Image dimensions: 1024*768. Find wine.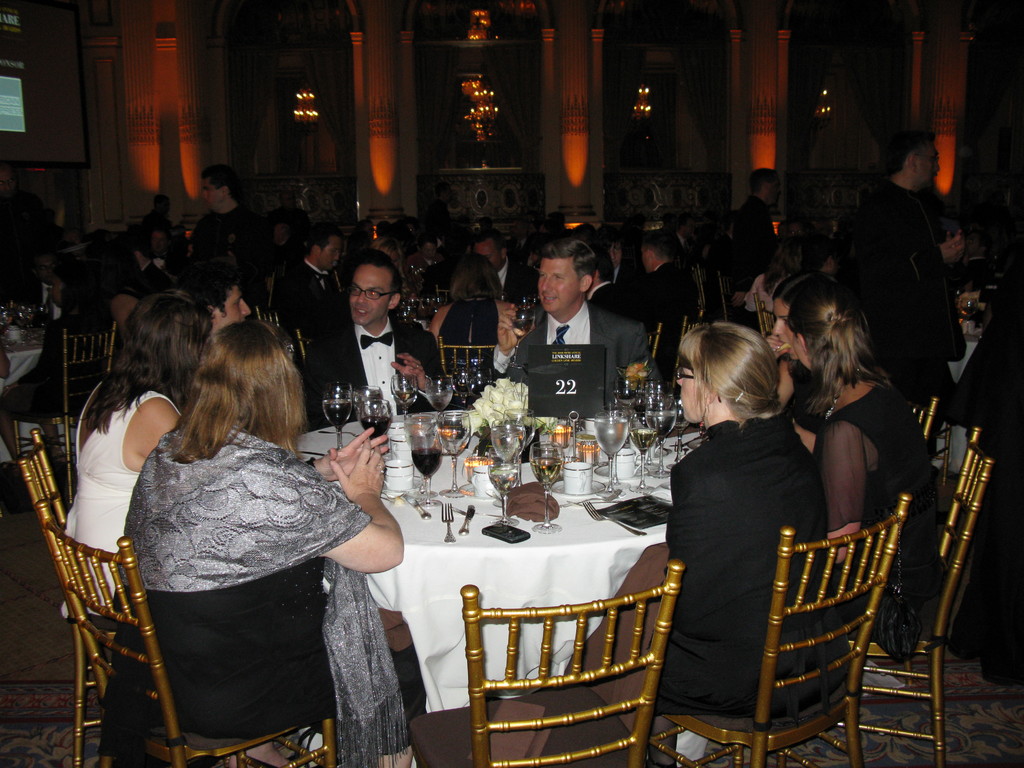
[left=428, top=387, right=455, bottom=411].
